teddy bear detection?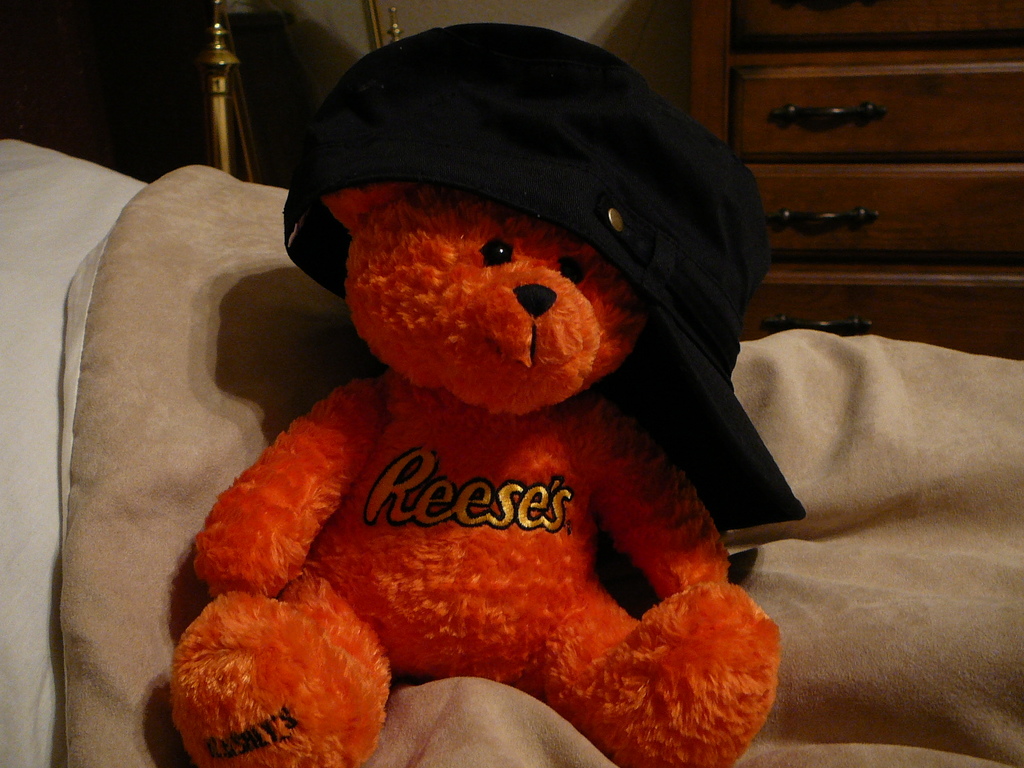
170, 179, 784, 767
